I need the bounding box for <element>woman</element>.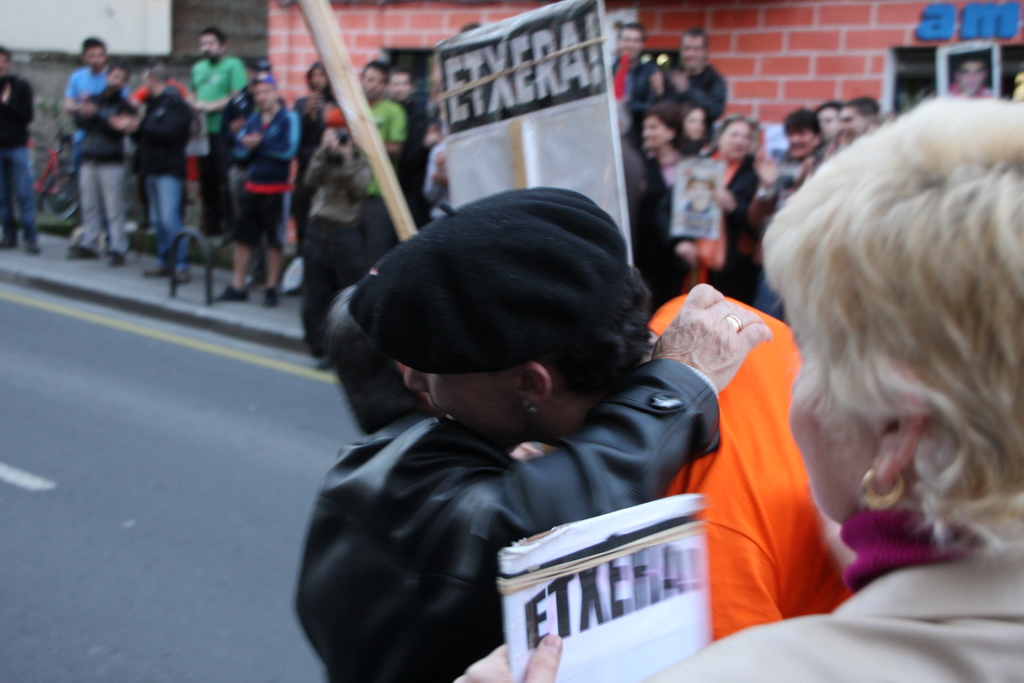
Here it is: [left=639, top=103, right=694, bottom=197].
